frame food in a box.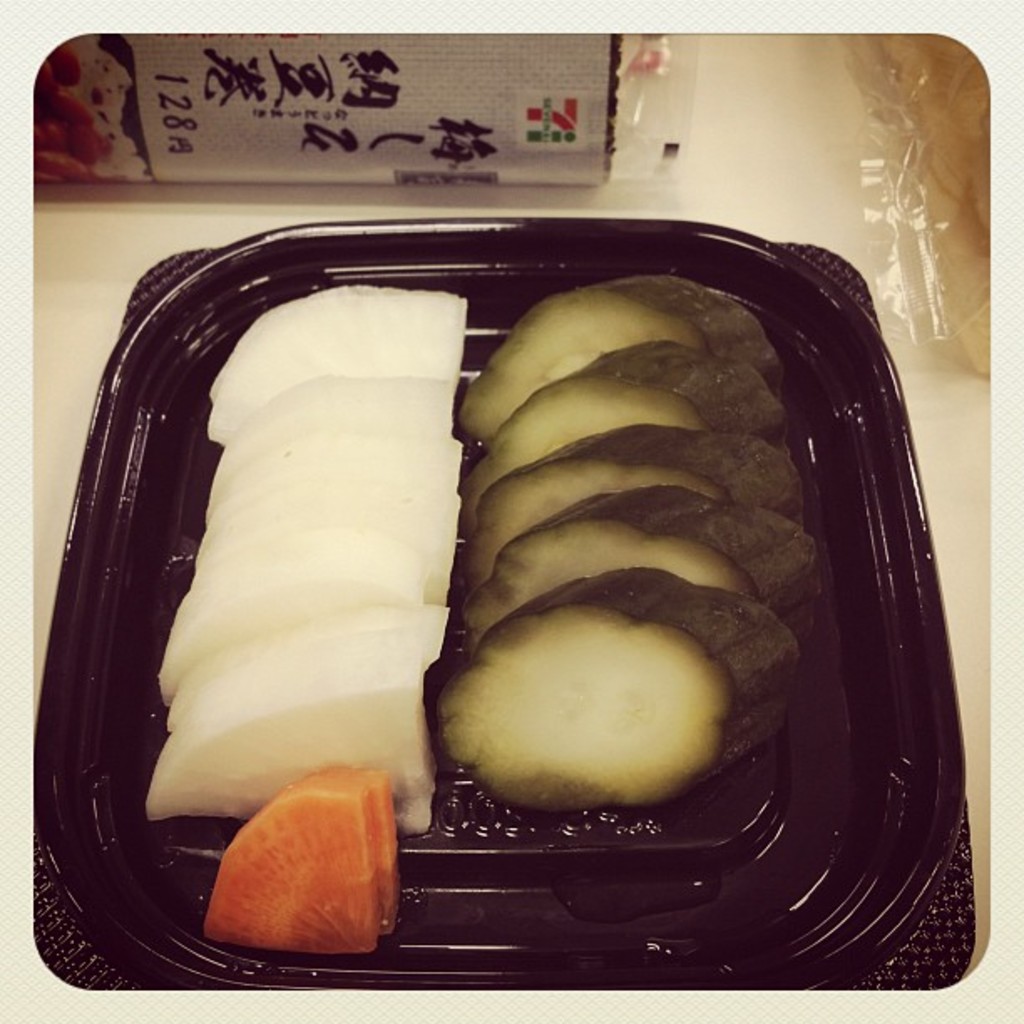
(left=852, top=45, right=994, bottom=239).
